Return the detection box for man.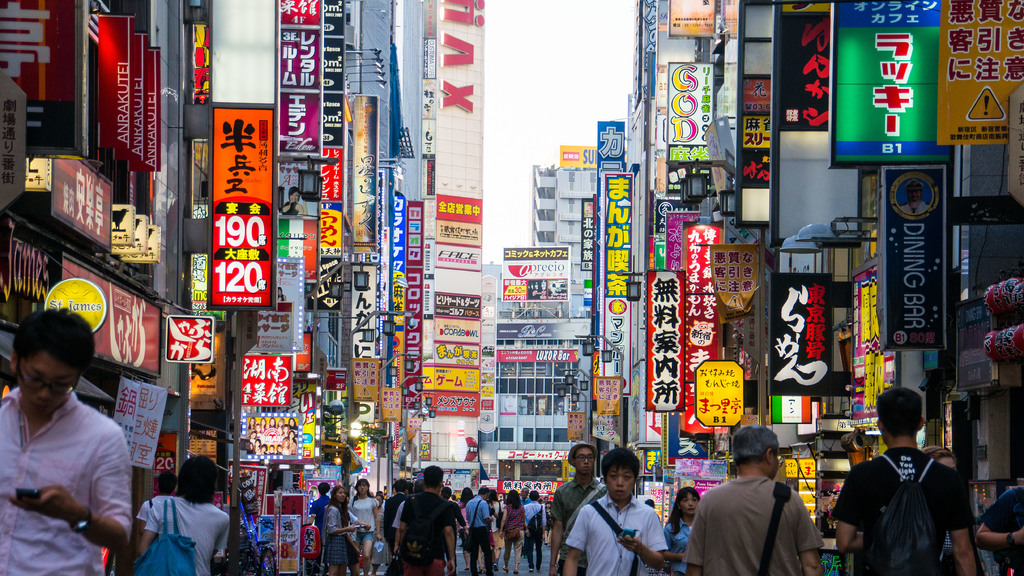
{"x1": 0, "y1": 304, "x2": 131, "y2": 575}.
